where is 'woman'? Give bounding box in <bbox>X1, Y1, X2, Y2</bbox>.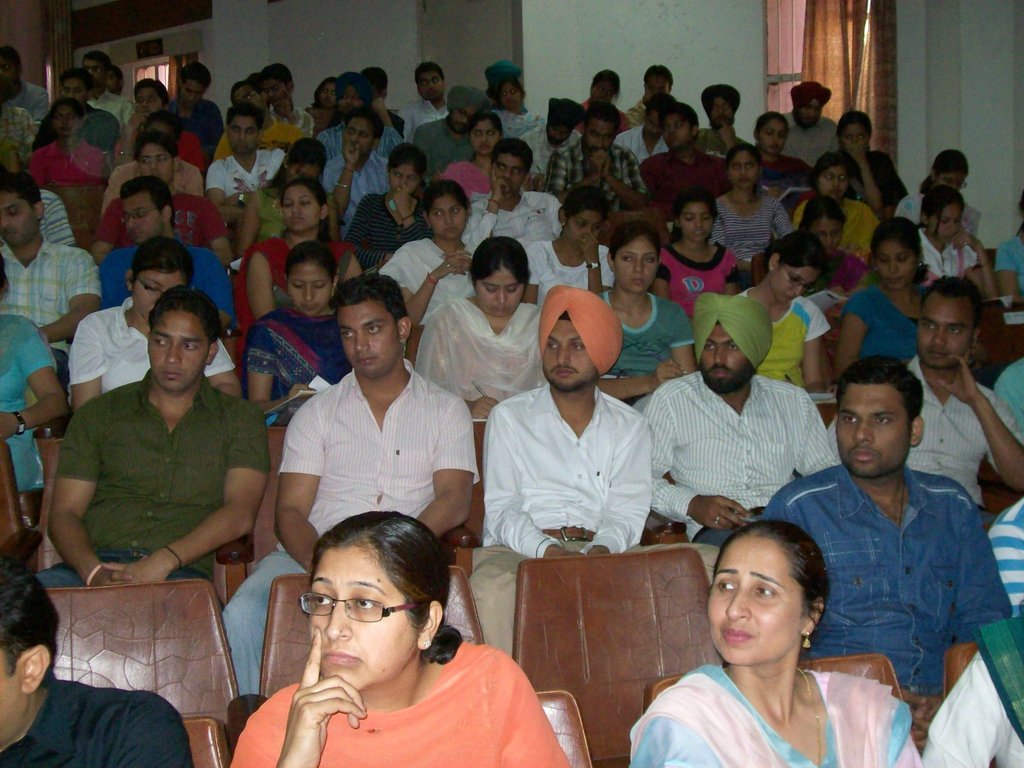
<bbox>614, 521, 915, 767</bbox>.
